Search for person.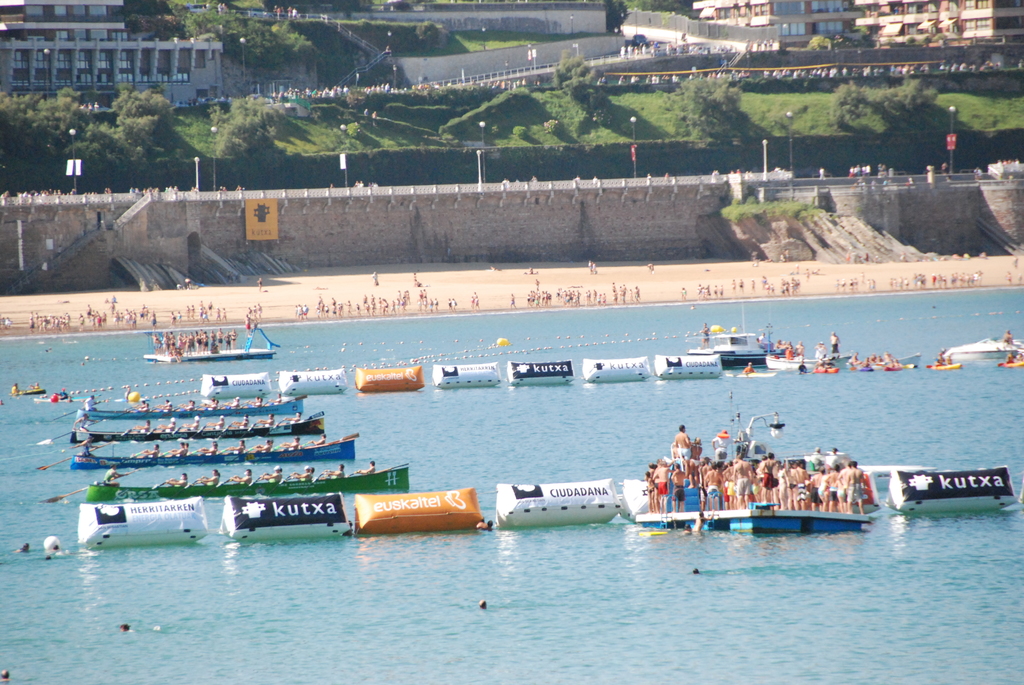
Found at 166/413/180/436.
